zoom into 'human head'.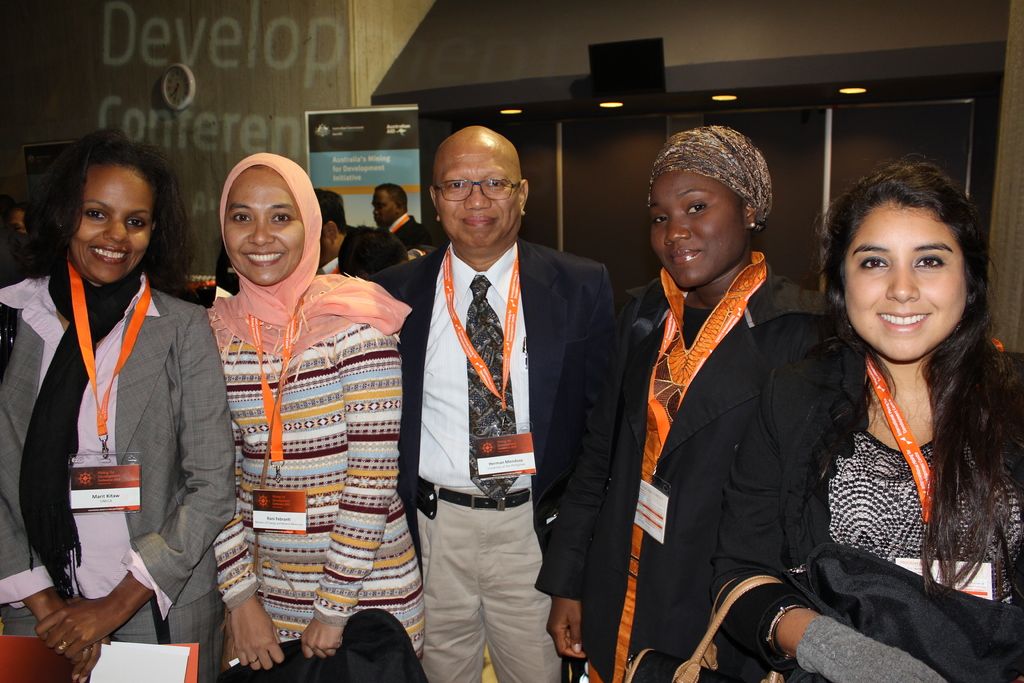
Zoom target: <region>825, 170, 987, 366</region>.
